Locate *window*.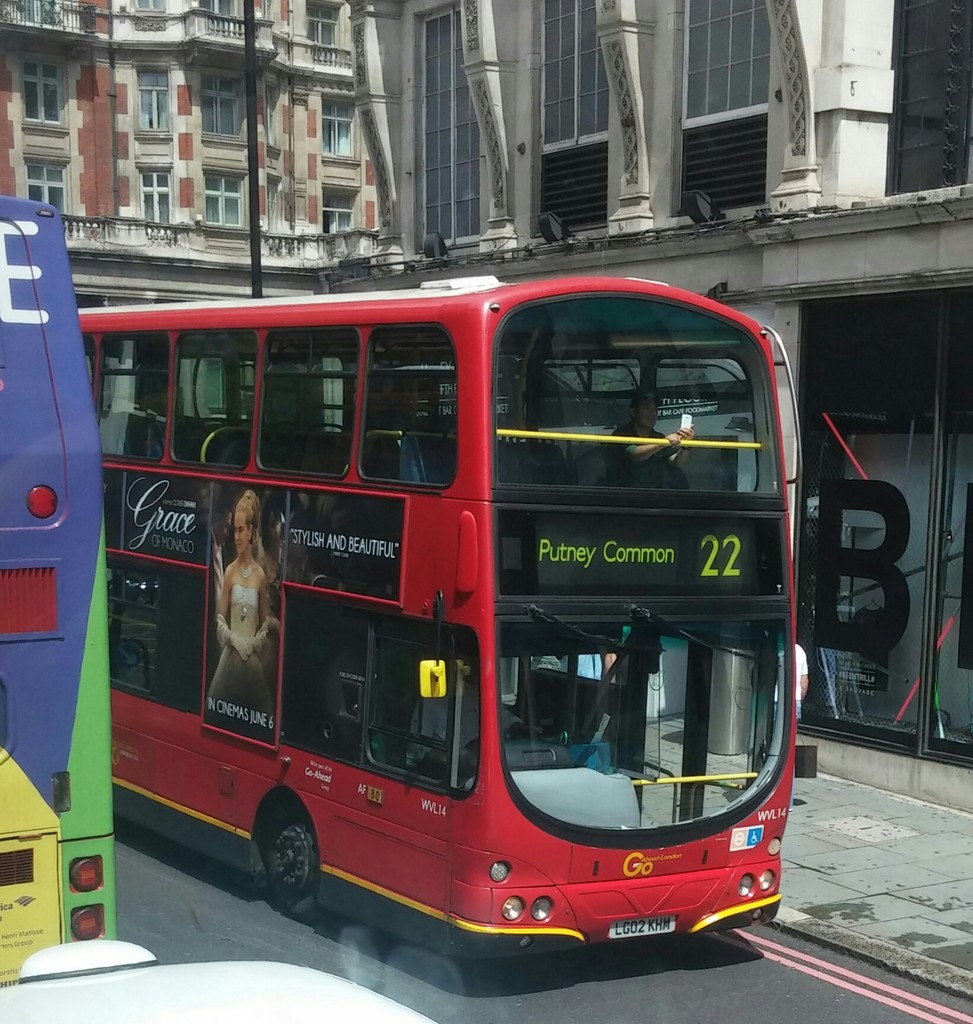
Bounding box: 105 568 165 698.
